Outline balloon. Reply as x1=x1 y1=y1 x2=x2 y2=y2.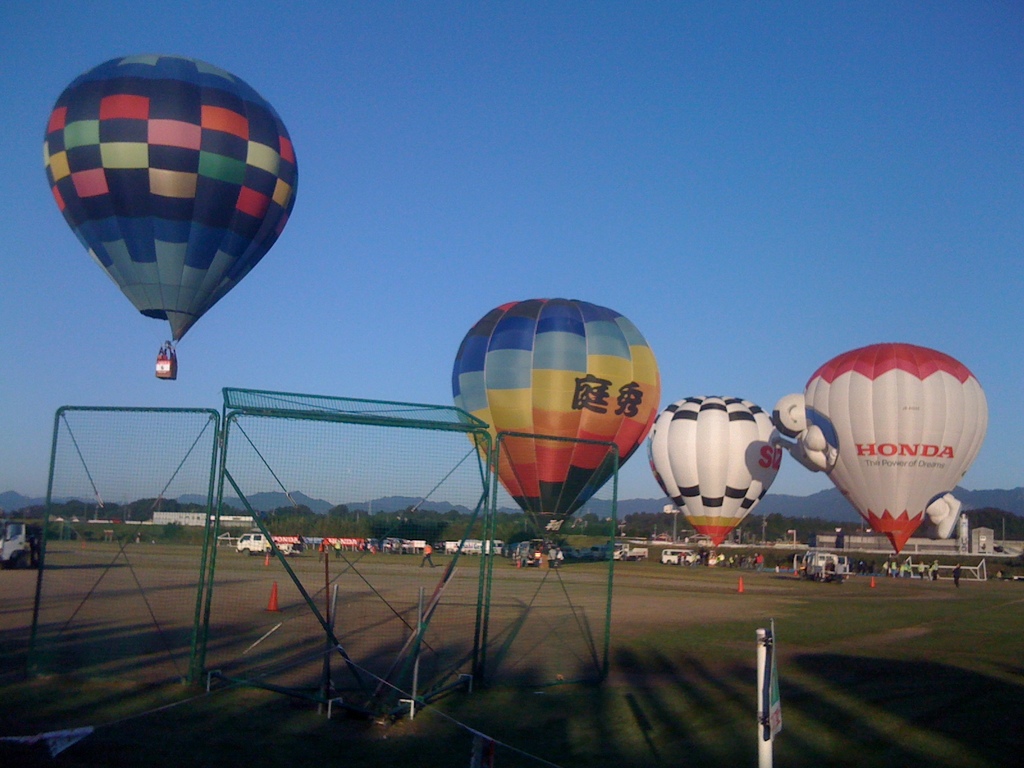
x1=41 y1=53 x2=300 y2=343.
